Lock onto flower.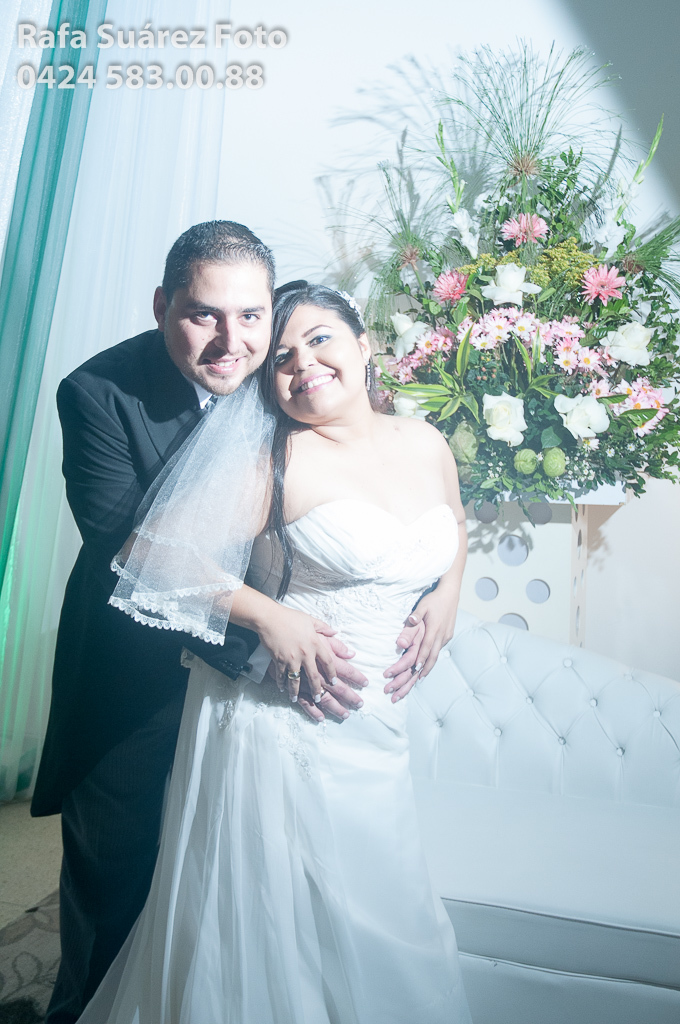
Locked: 445:207:484:255.
